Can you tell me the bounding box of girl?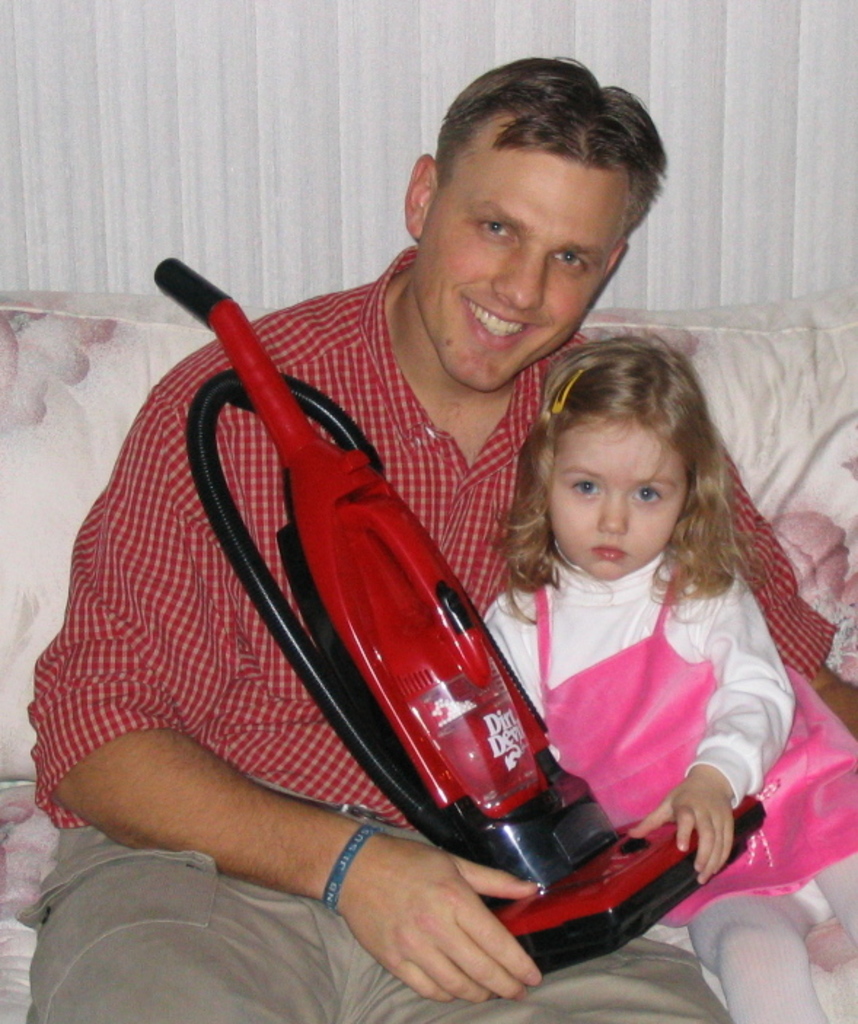
x1=482 y1=329 x2=857 y2=1023.
